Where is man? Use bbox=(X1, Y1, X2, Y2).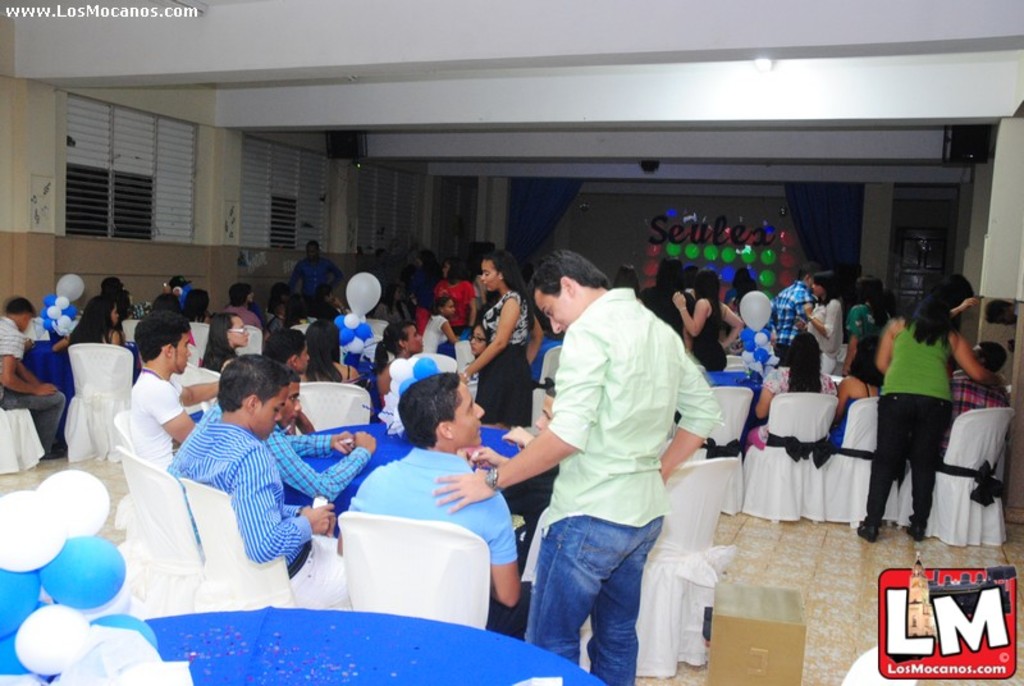
bbox=(279, 238, 338, 305).
